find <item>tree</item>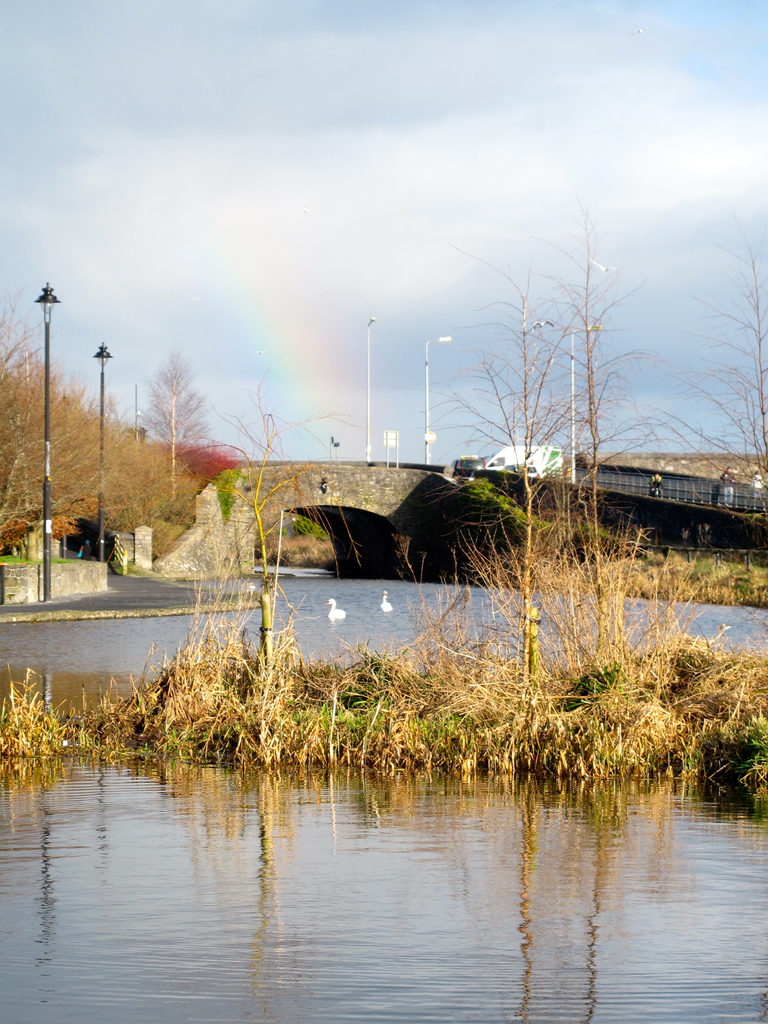
region(427, 269, 591, 705)
